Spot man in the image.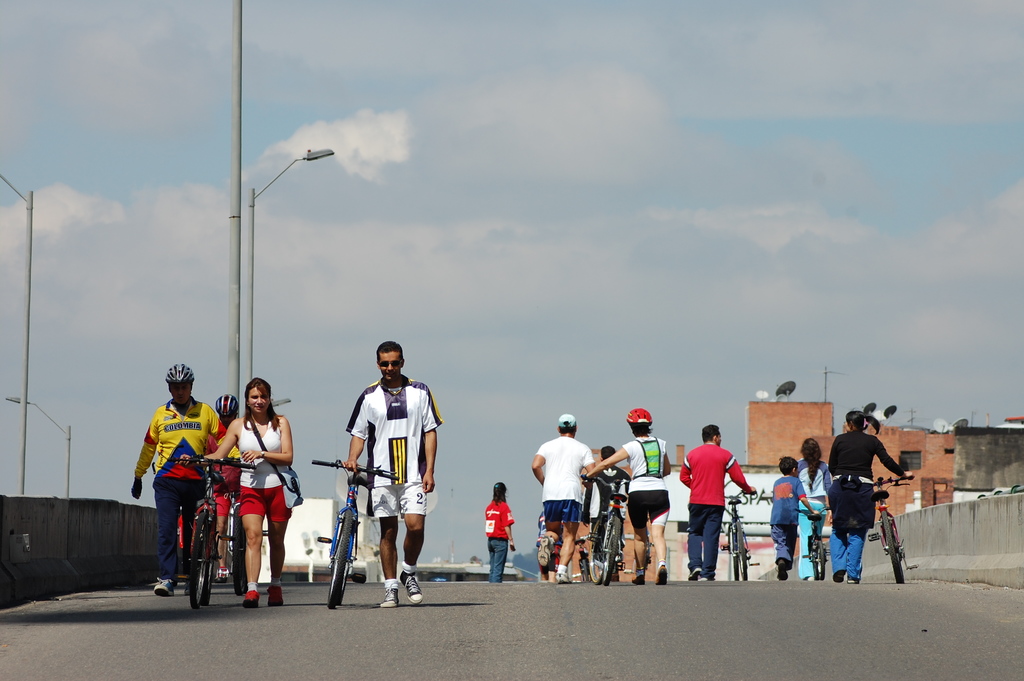
man found at detection(527, 409, 594, 585).
